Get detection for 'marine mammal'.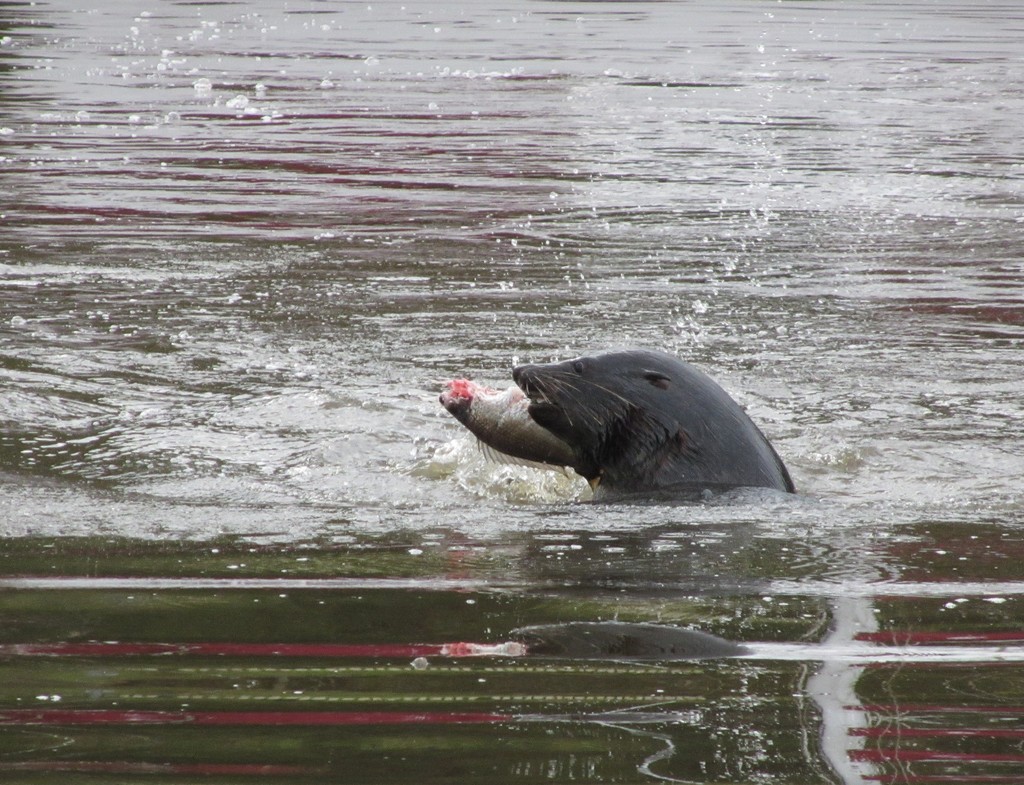
Detection: bbox=(510, 622, 752, 663).
